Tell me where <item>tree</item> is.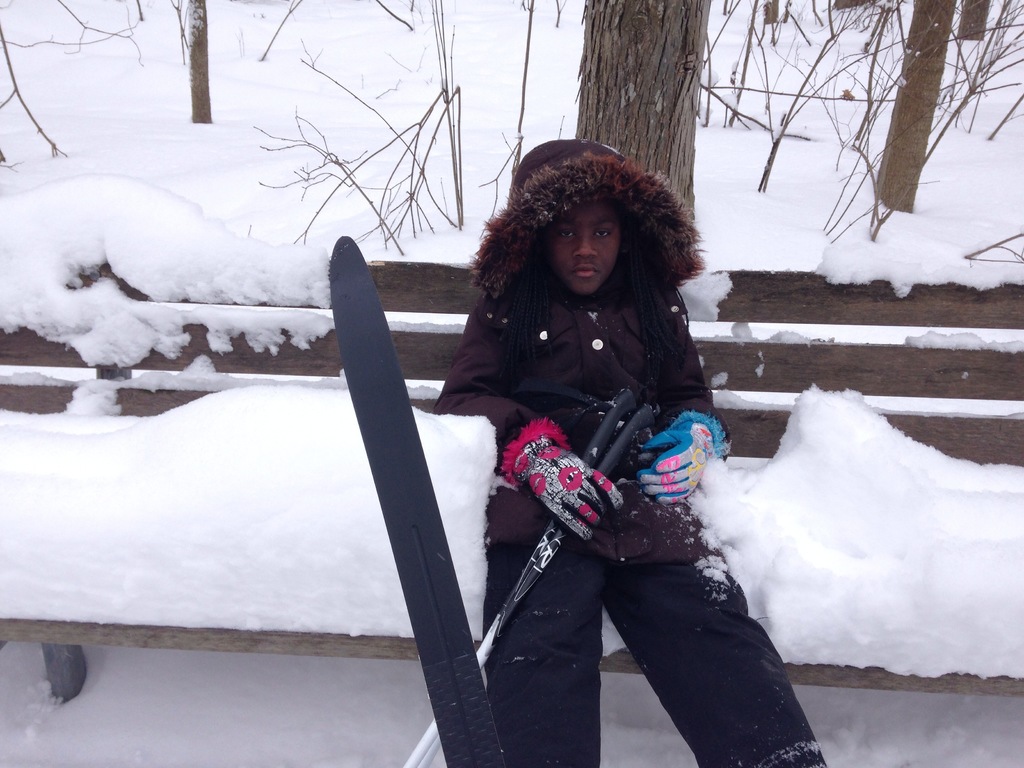
<item>tree</item> is at [x1=762, y1=0, x2=783, y2=26].
